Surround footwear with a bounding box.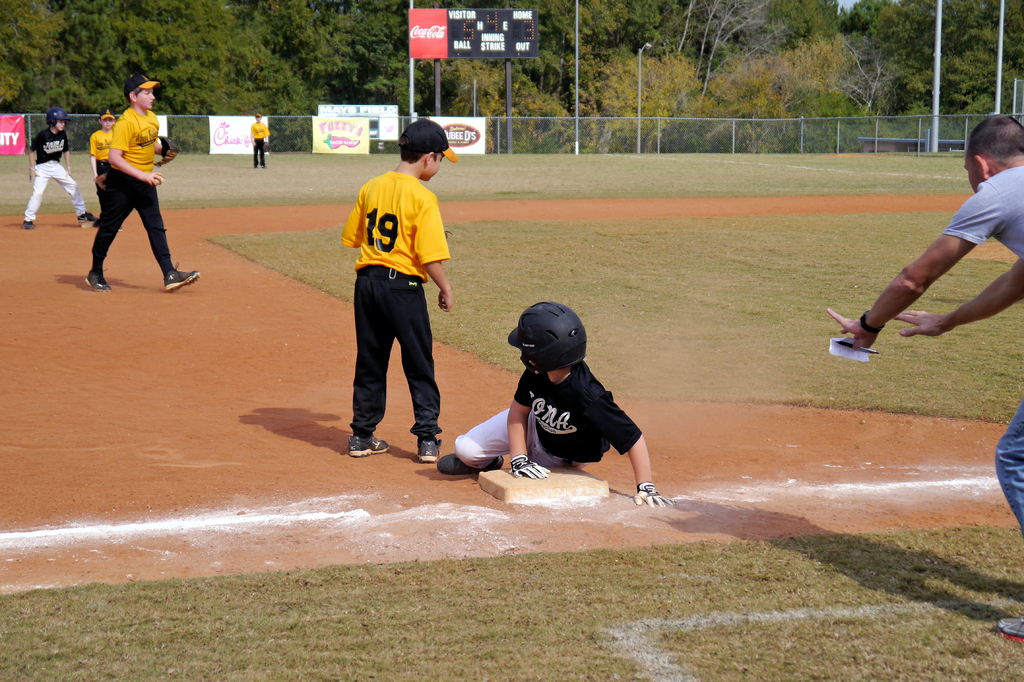
pyautogui.locateOnScreen(342, 430, 396, 456).
